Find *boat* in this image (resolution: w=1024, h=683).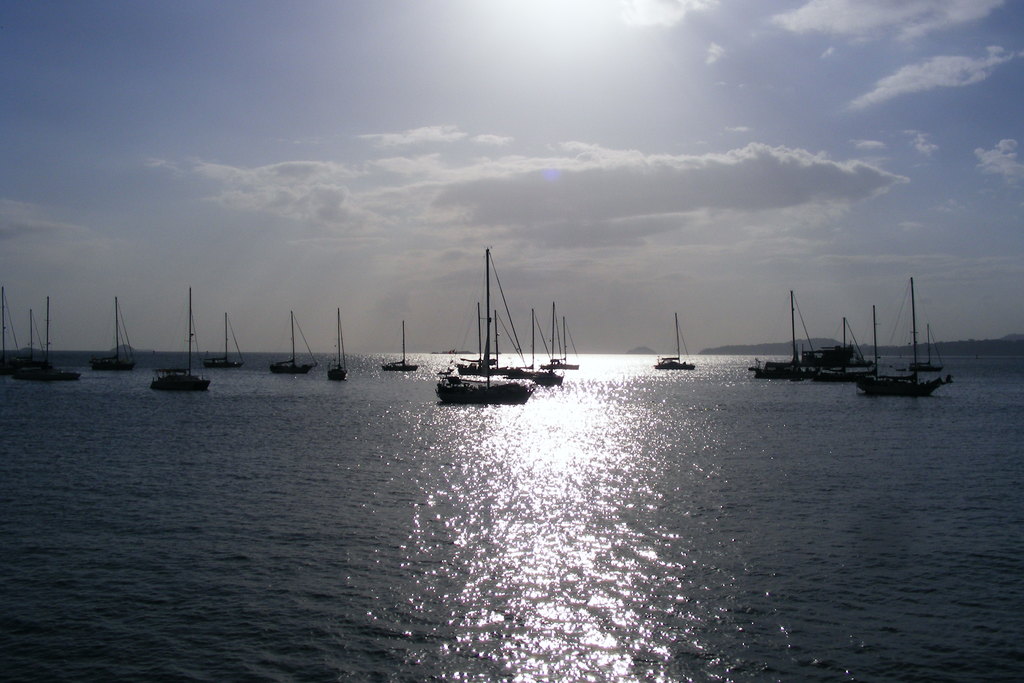
(270,315,316,375).
